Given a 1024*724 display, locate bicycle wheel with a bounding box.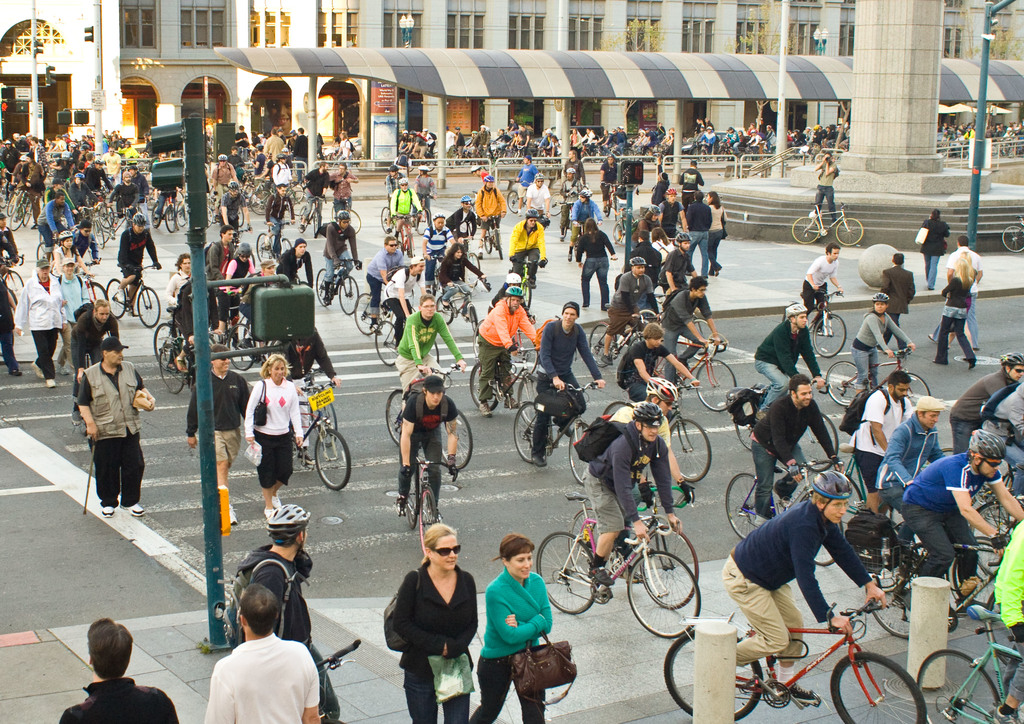
Located: x1=162, y1=201, x2=179, y2=236.
